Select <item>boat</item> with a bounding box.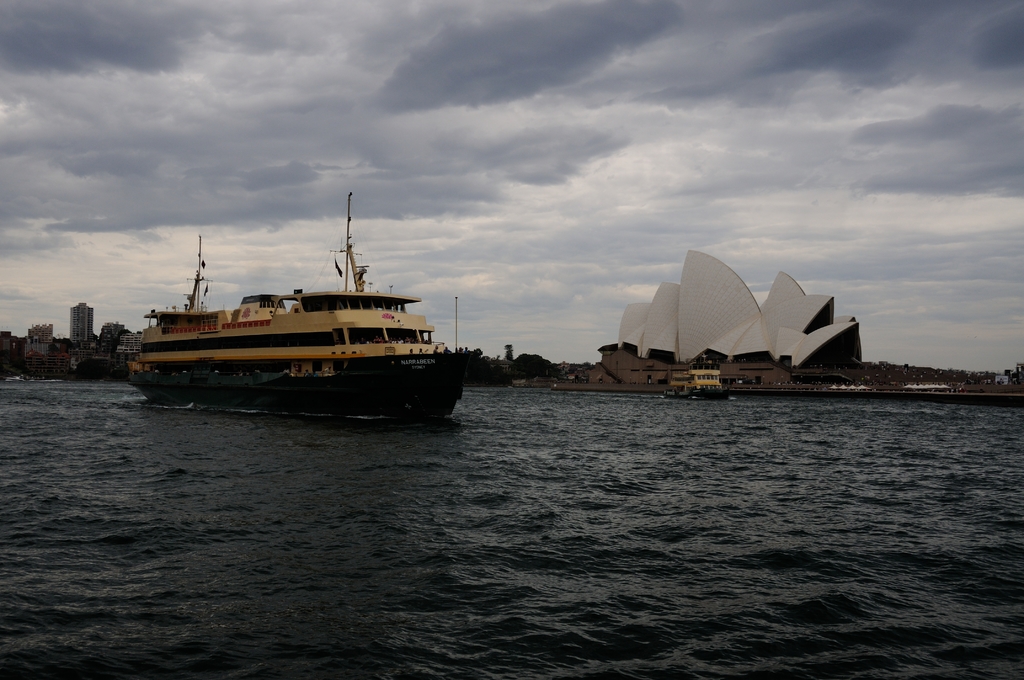
{"x1": 664, "y1": 353, "x2": 728, "y2": 398}.
